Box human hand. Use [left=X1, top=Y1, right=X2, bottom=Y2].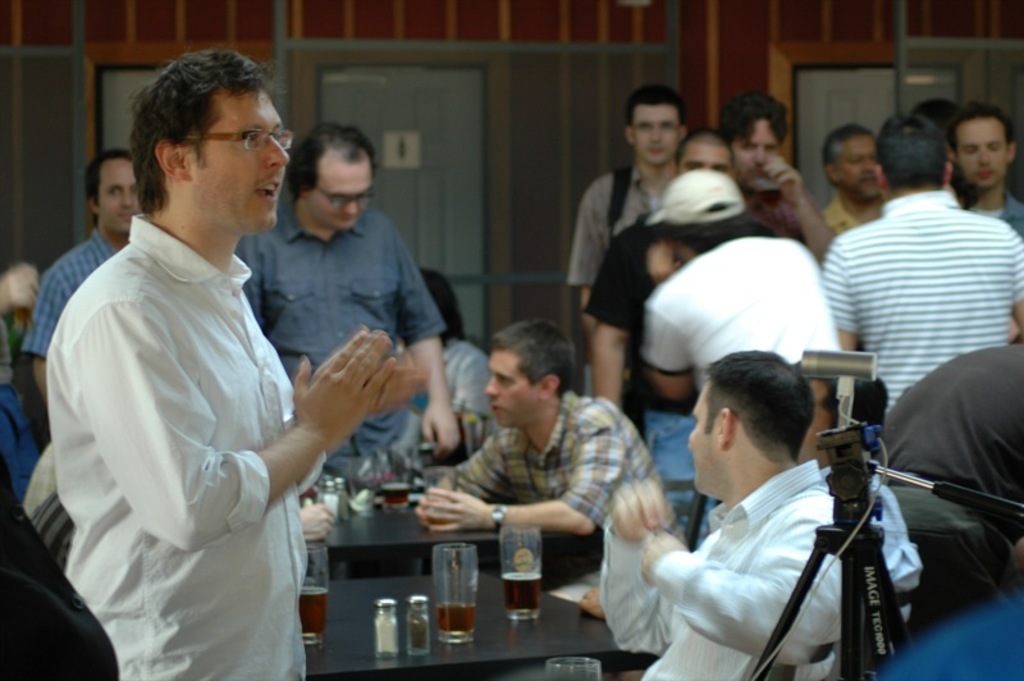
[left=292, top=330, right=397, bottom=445].
